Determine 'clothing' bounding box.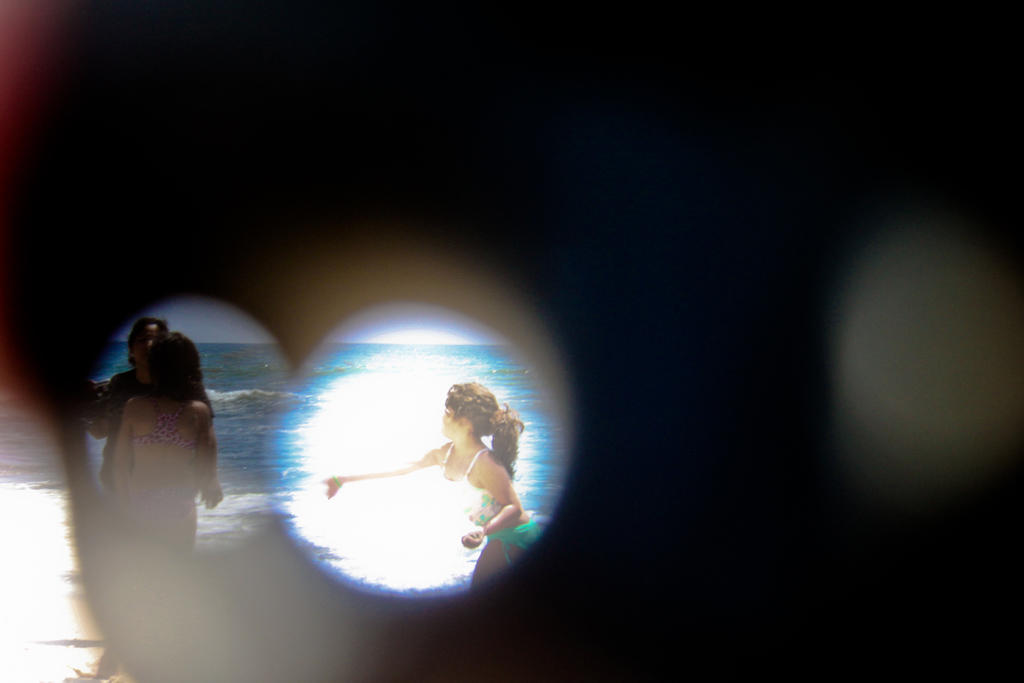
Determined: <bbox>118, 403, 196, 541</bbox>.
